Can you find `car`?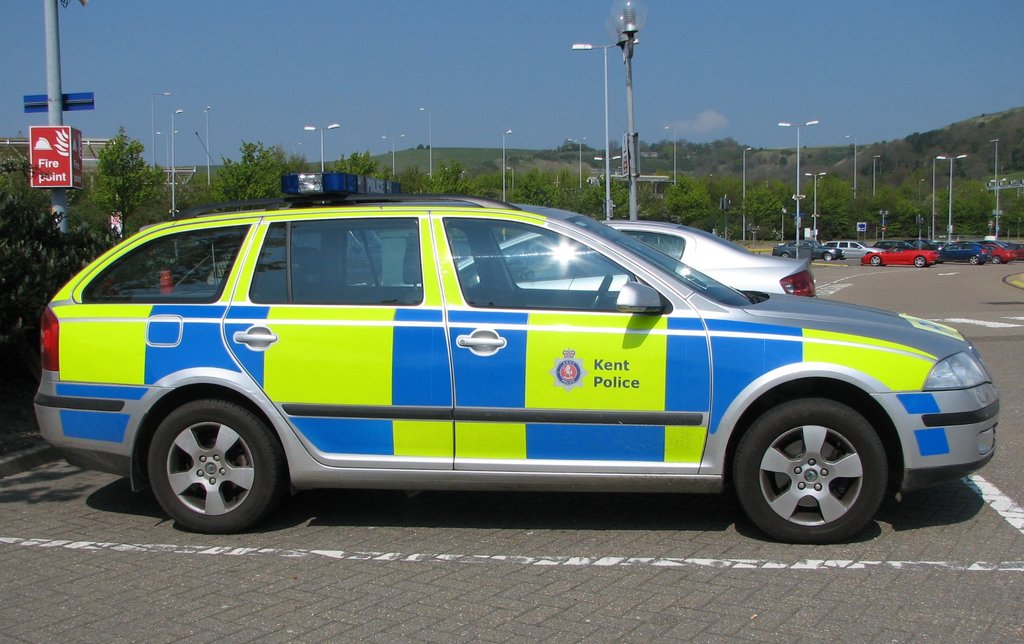
Yes, bounding box: <region>981, 241, 1014, 262</region>.
